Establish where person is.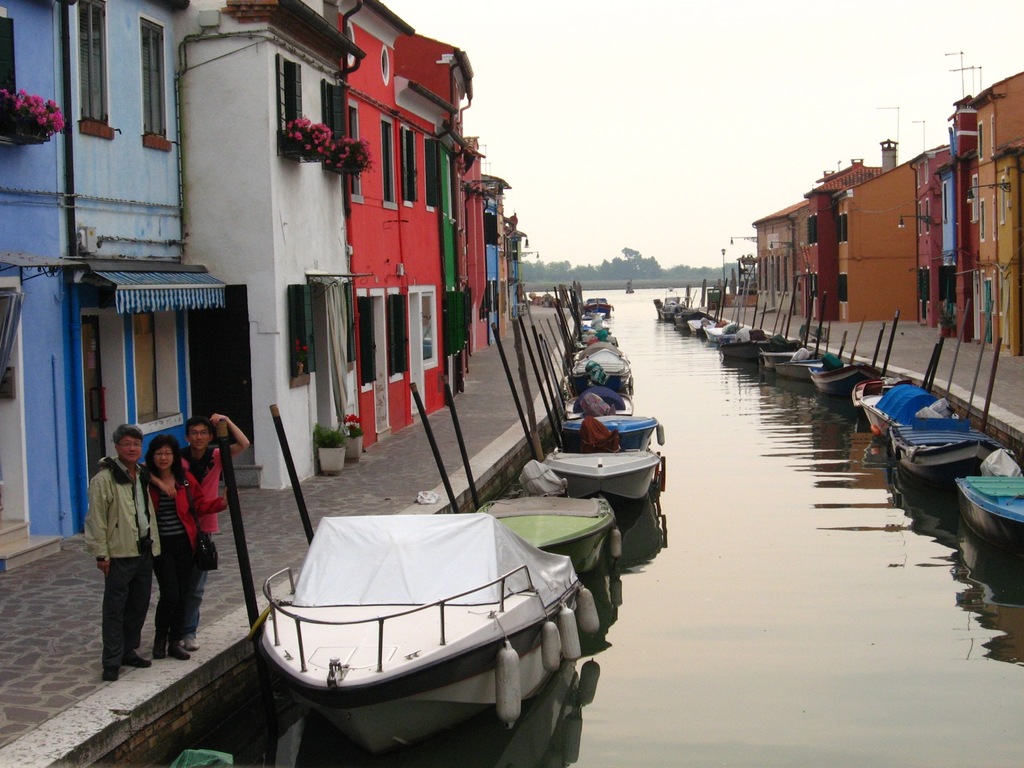
Established at (x1=177, y1=413, x2=243, y2=648).
